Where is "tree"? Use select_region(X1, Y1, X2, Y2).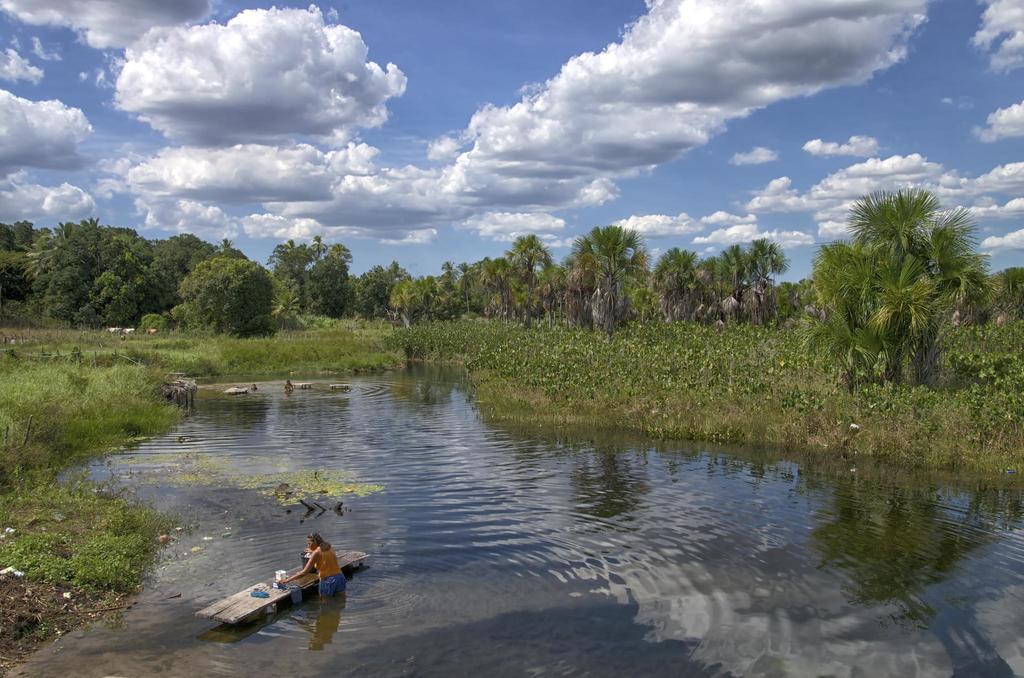
select_region(309, 227, 330, 275).
